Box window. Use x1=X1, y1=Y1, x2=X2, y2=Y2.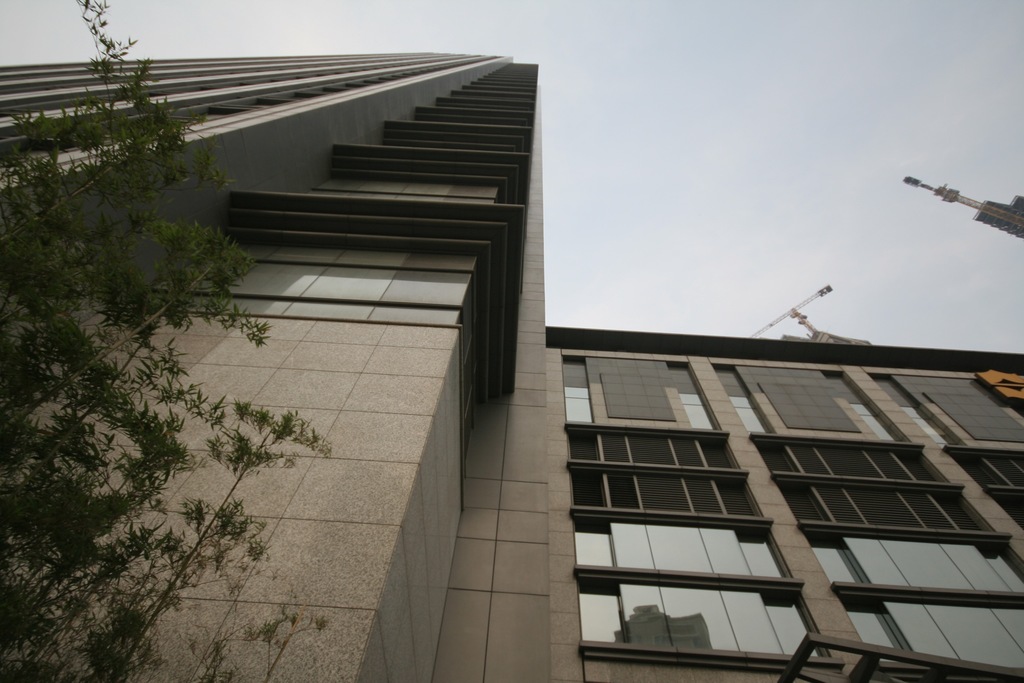
x1=756, y1=439, x2=937, y2=483.
